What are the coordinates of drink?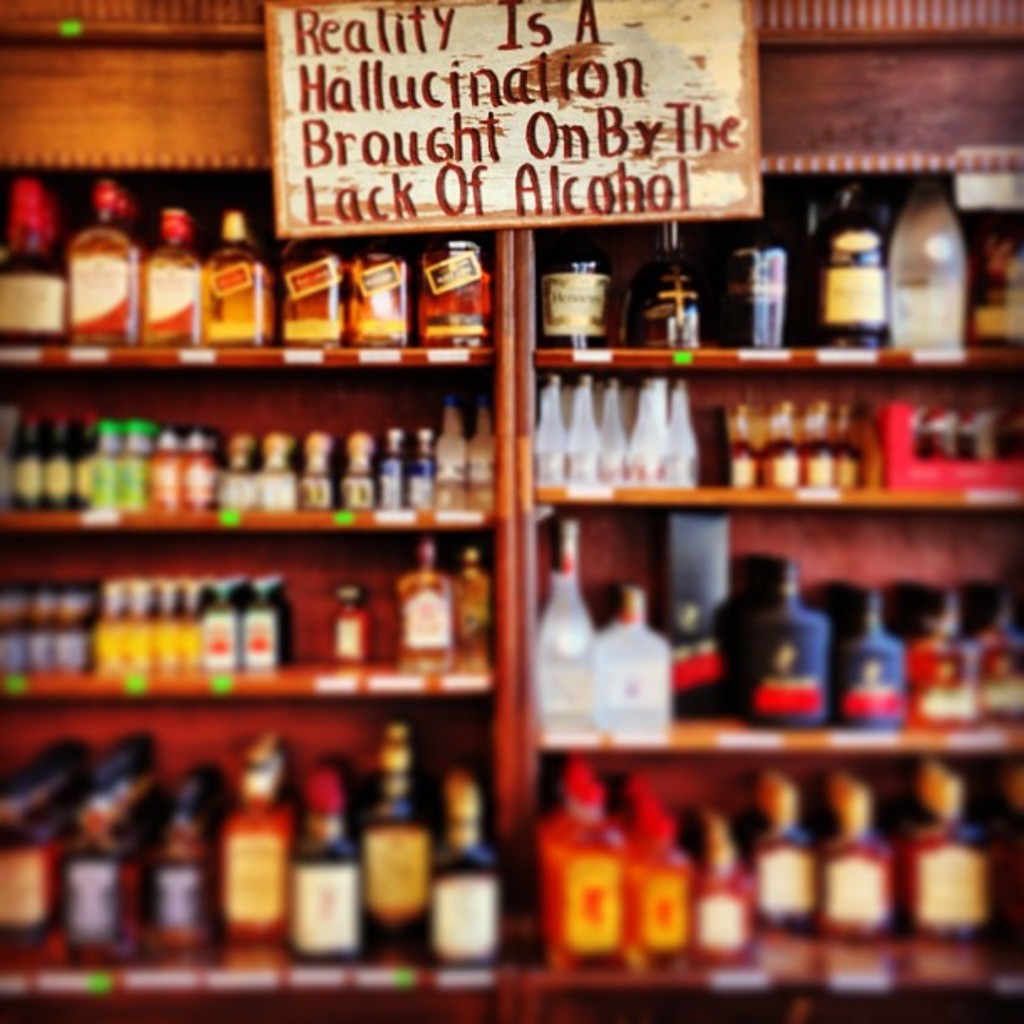
bbox=(970, 582, 1022, 721).
